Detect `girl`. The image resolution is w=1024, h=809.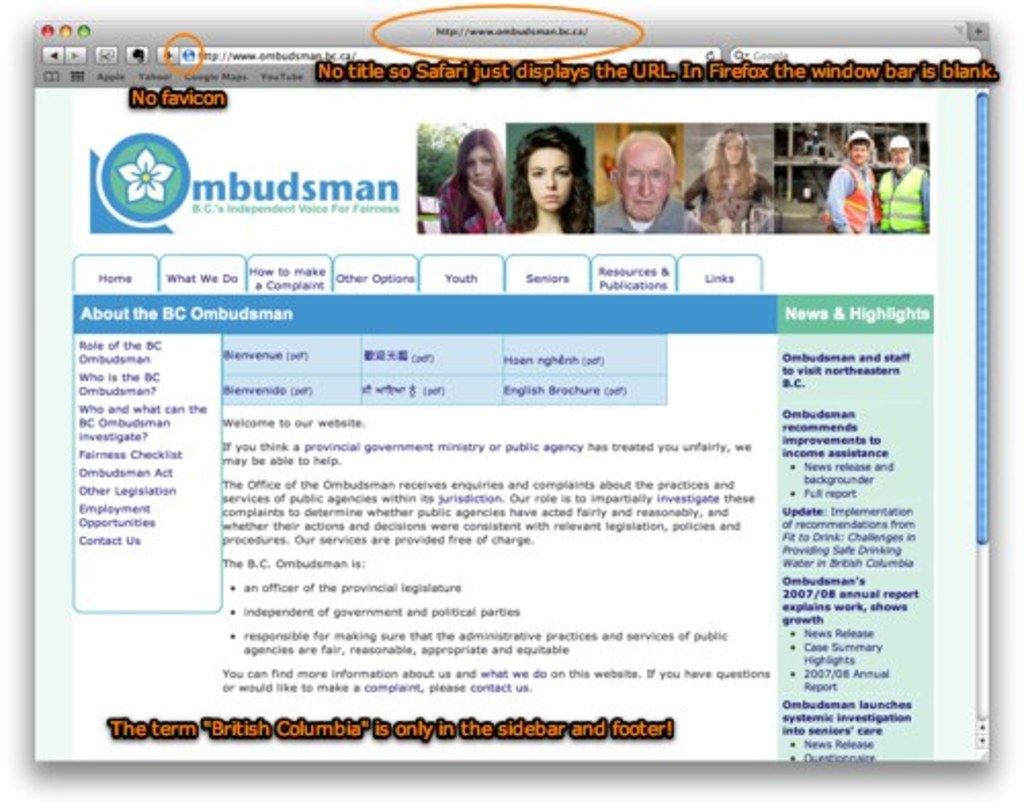
crop(684, 129, 774, 233).
